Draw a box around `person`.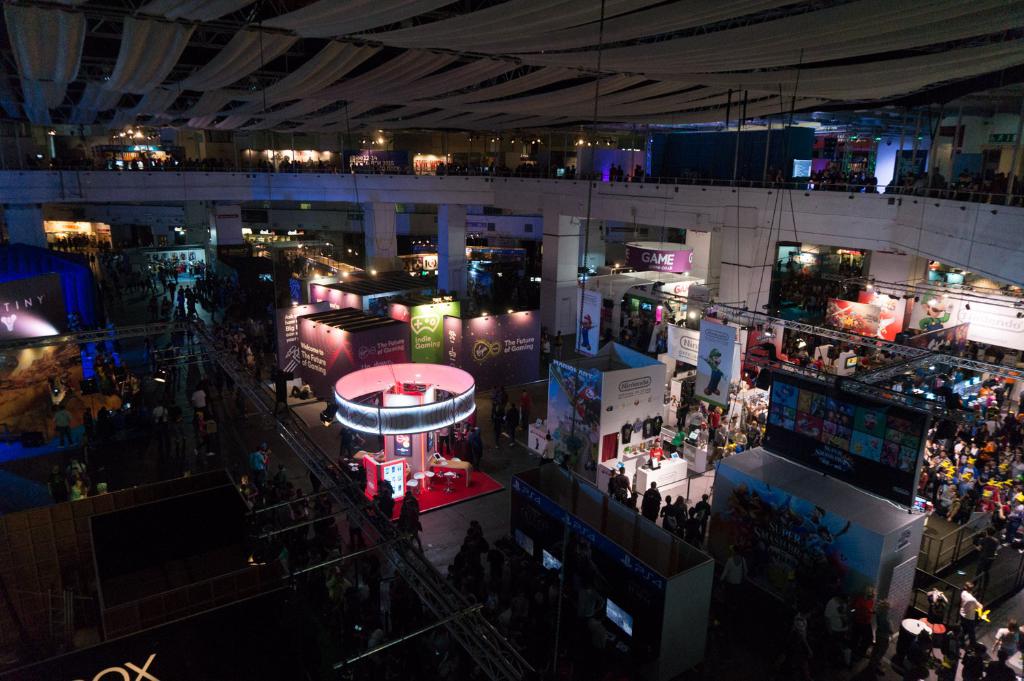
locate(541, 432, 560, 469).
